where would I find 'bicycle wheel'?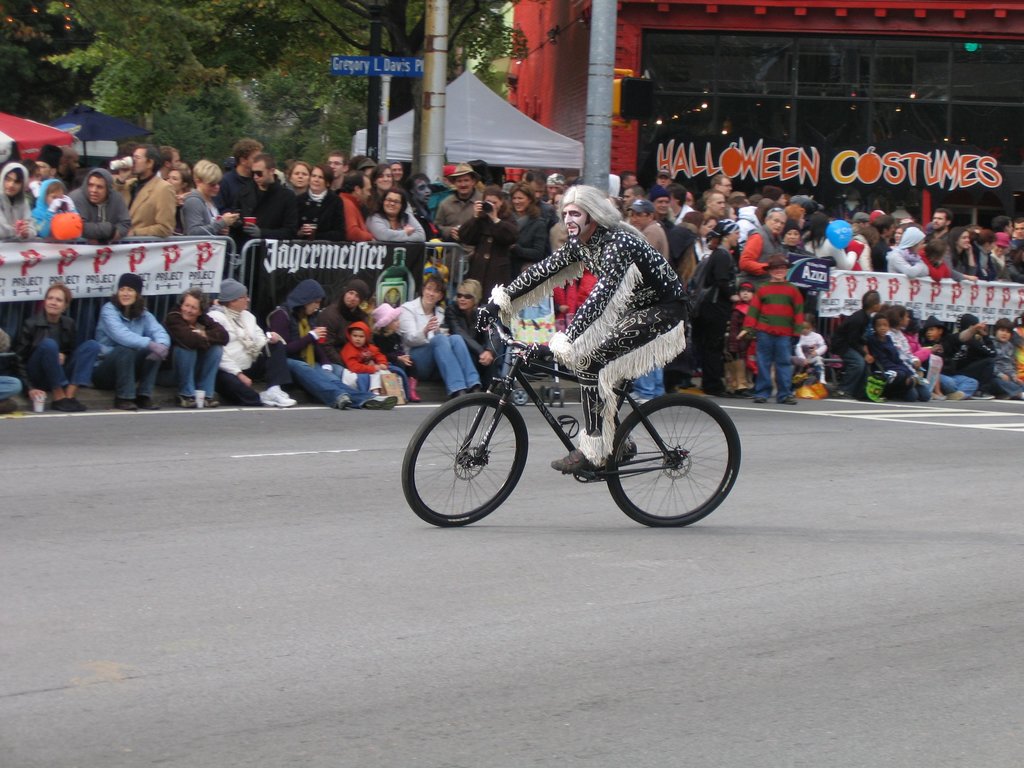
At locate(595, 383, 732, 531).
